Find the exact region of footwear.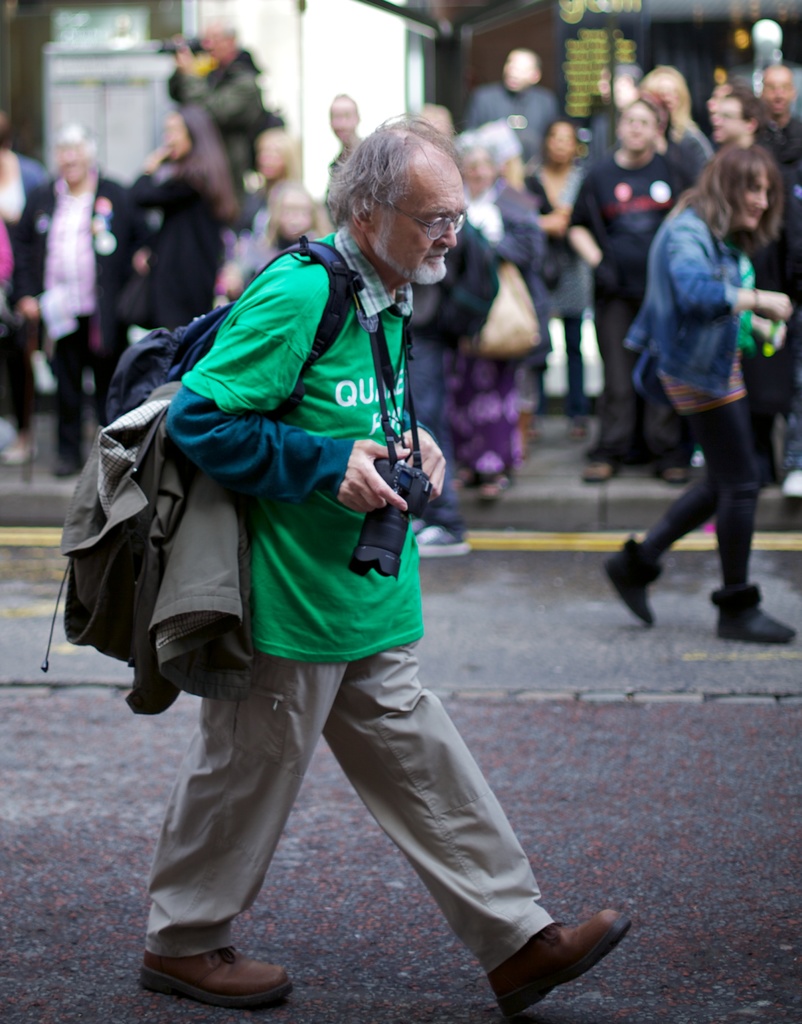
Exact region: box(576, 440, 625, 486).
